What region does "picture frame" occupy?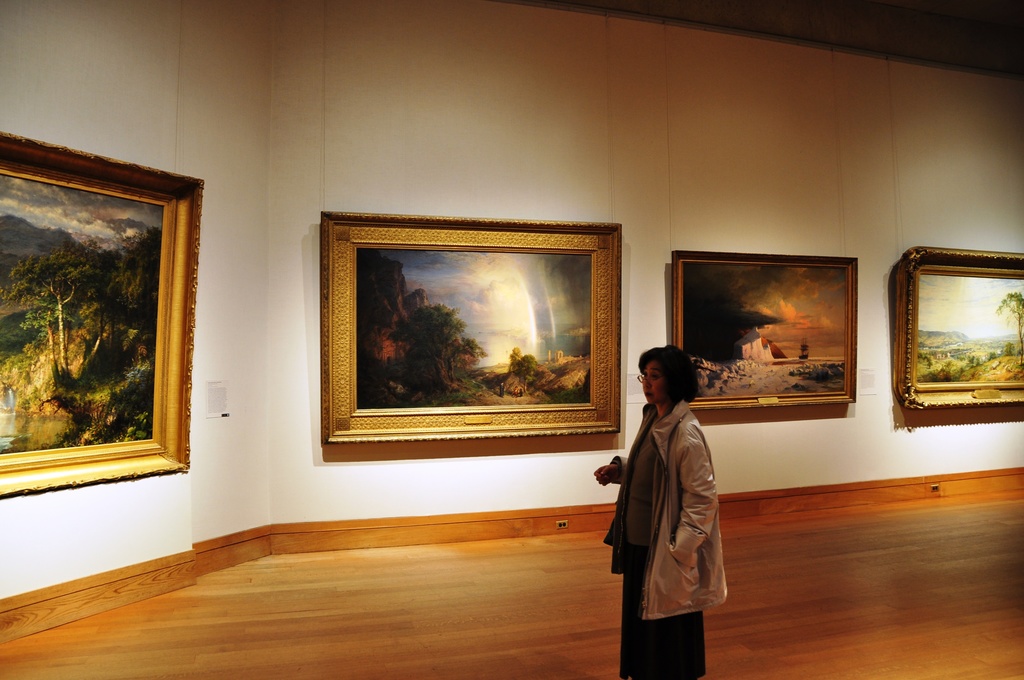
<region>905, 255, 1023, 409</region>.
